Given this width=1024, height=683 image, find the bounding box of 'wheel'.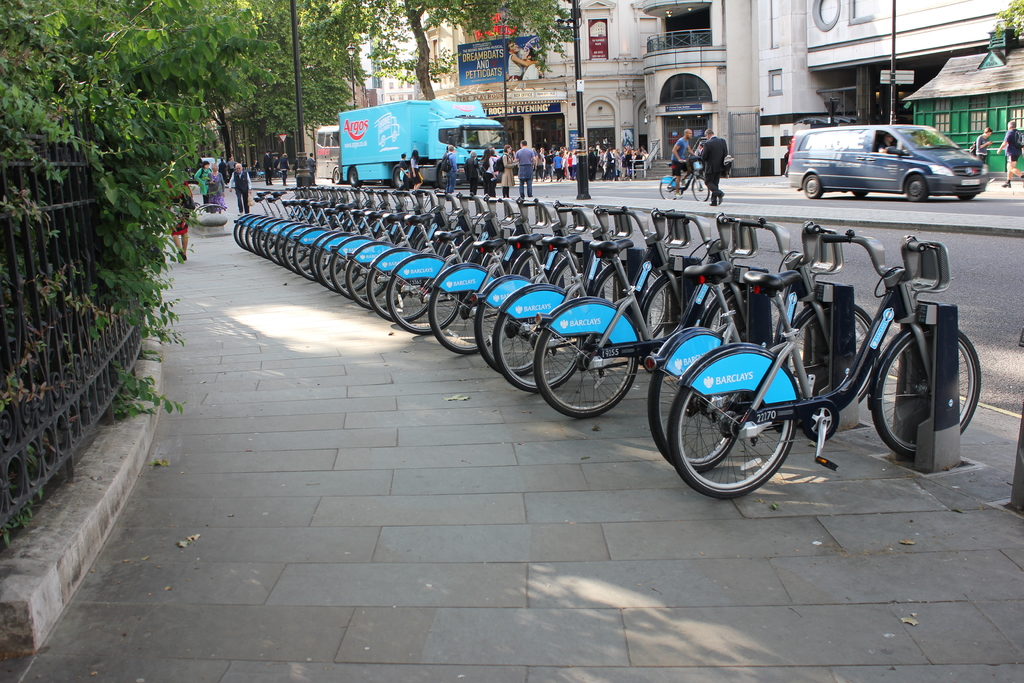
(650, 355, 736, 468).
